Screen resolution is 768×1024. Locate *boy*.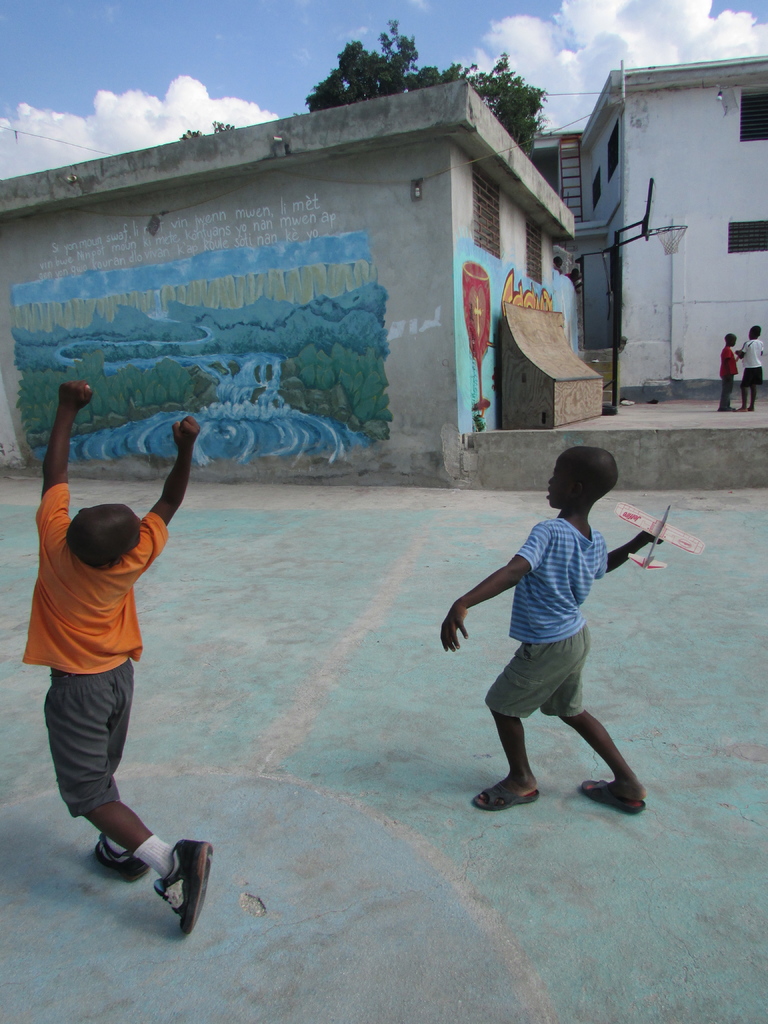
718:332:740:408.
